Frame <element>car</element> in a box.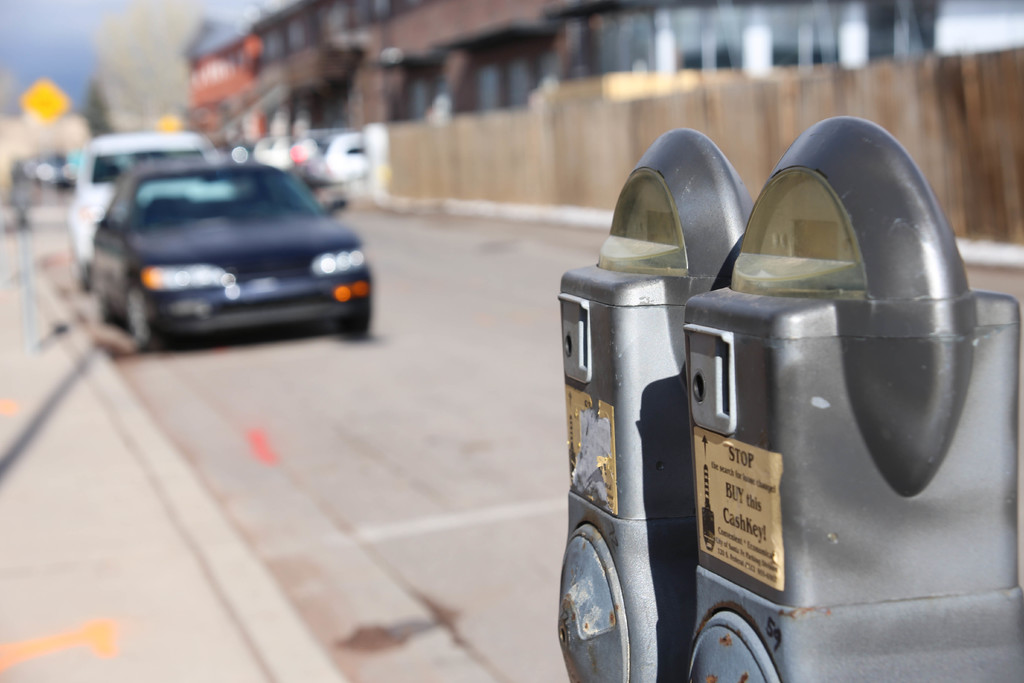
region(299, 131, 372, 187).
